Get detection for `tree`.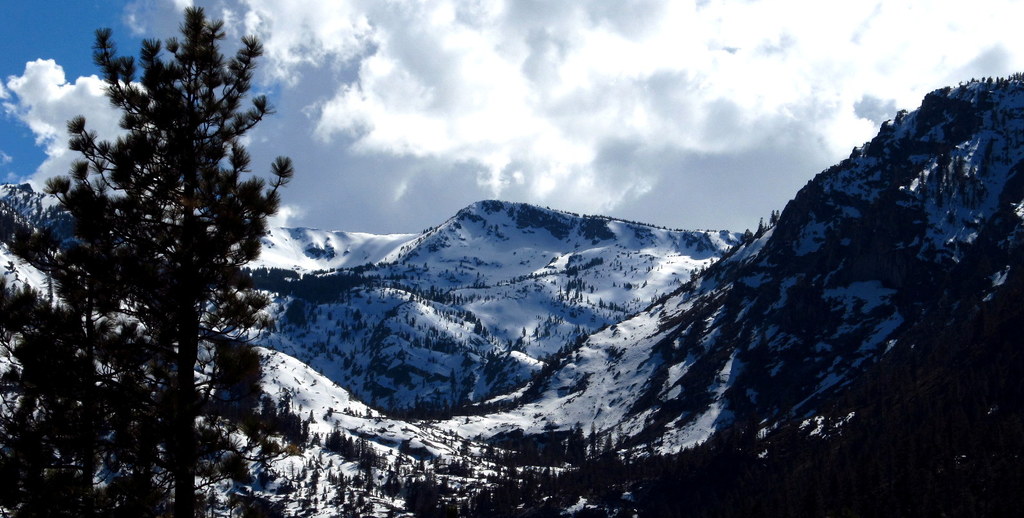
Detection: BBox(56, 16, 287, 441).
